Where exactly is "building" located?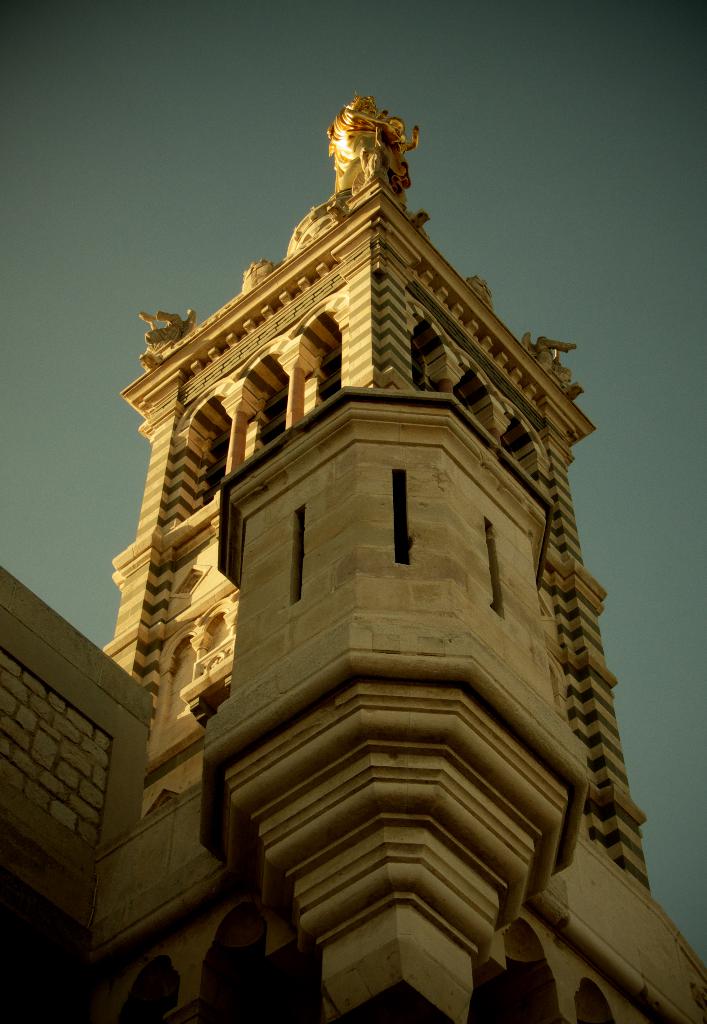
Its bounding box is x1=99, y1=99, x2=706, y2=1023.
